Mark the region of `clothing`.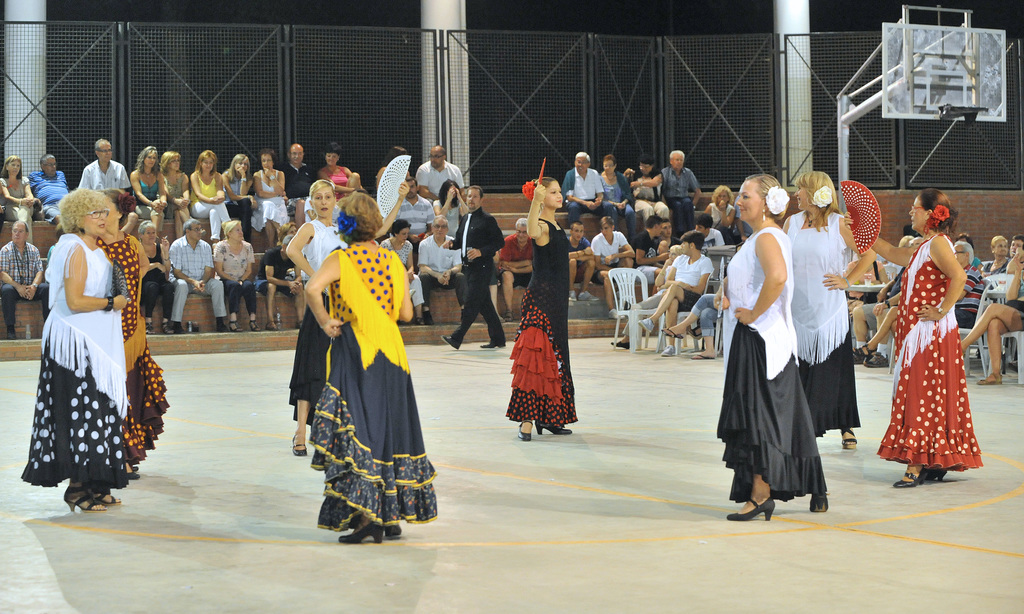
Region: box(381, 236, 425, 308).
